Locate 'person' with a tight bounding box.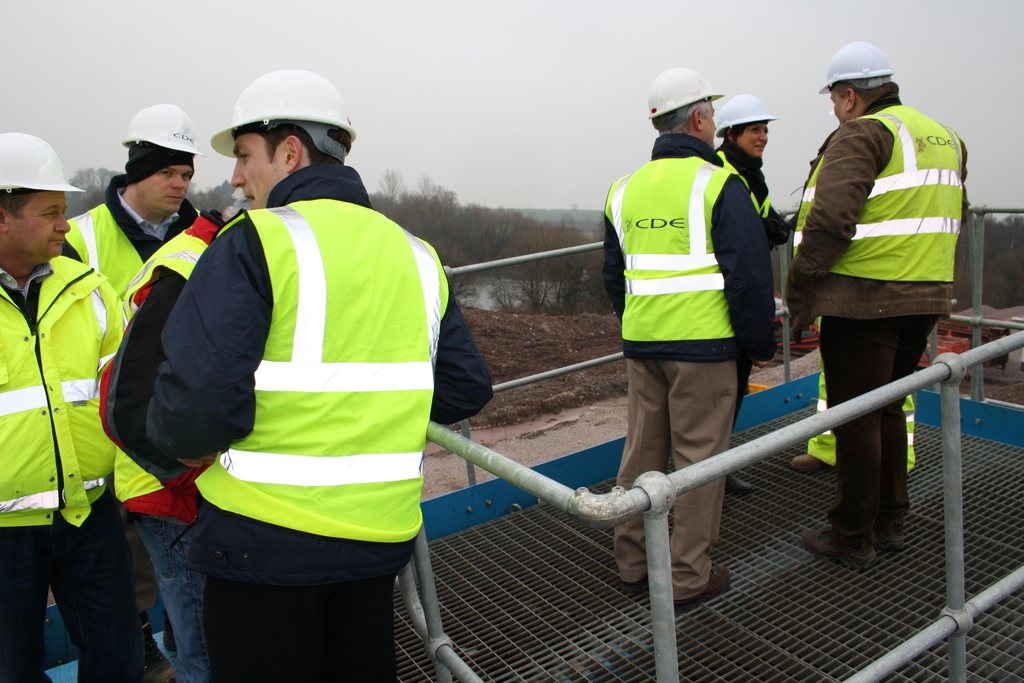
bbox=[583, 69, 763, 584].
